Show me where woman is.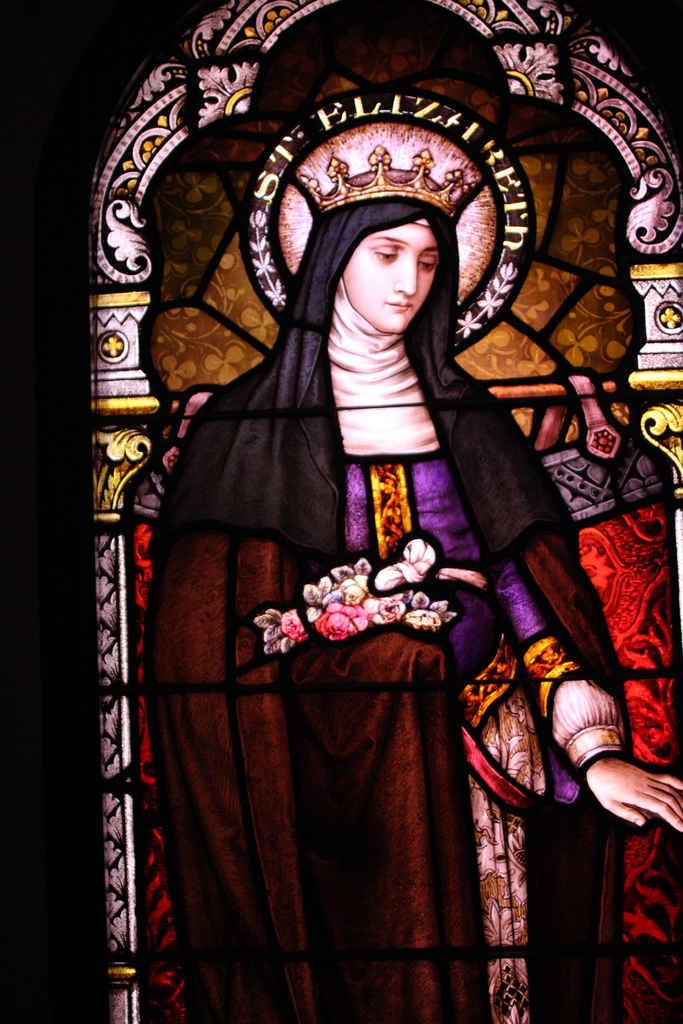
woman is at (left=123, top=147, right=599, bottom=940).
